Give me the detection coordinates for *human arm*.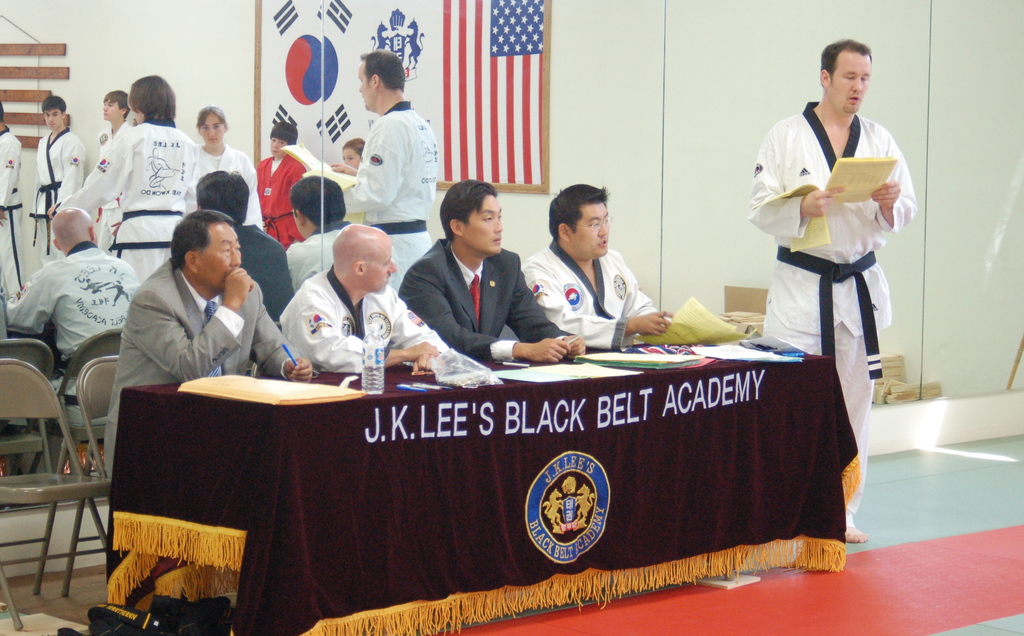
510/260/669/349.
